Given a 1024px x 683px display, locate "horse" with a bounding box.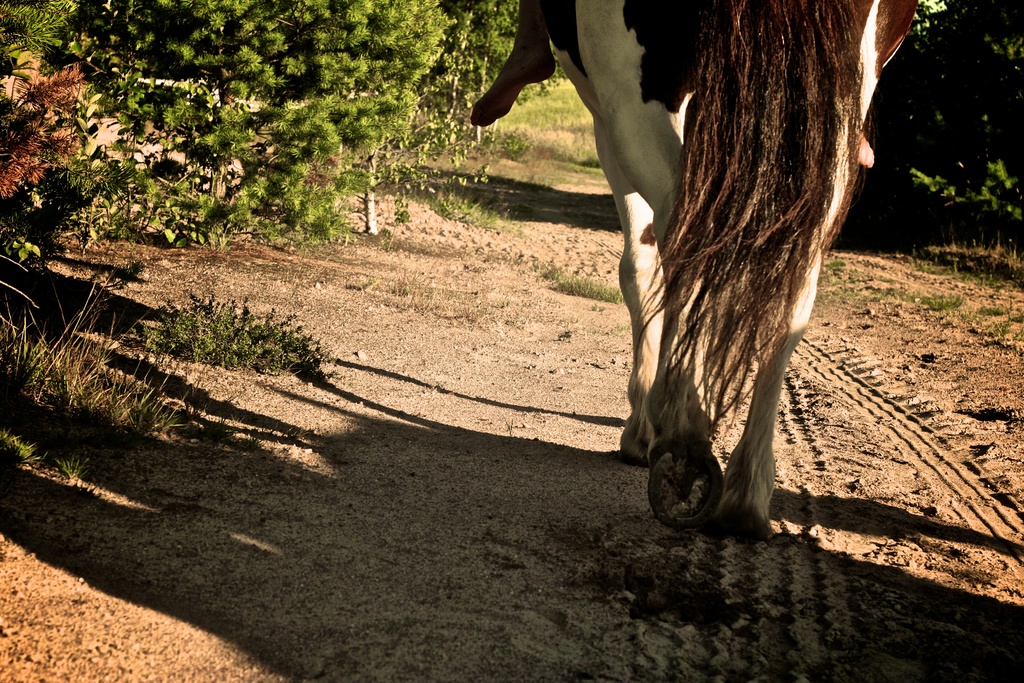
Located: locate(535, 0, 921, 539).
